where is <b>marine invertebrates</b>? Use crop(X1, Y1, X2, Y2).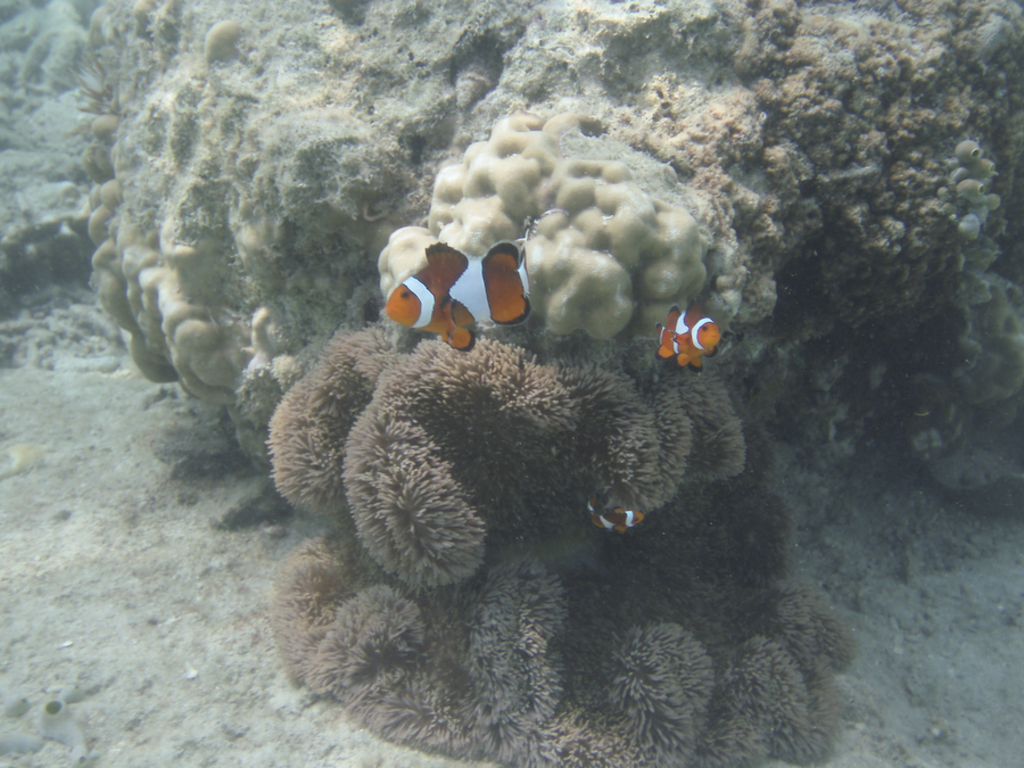
crop(558, 411, 812, 625).
